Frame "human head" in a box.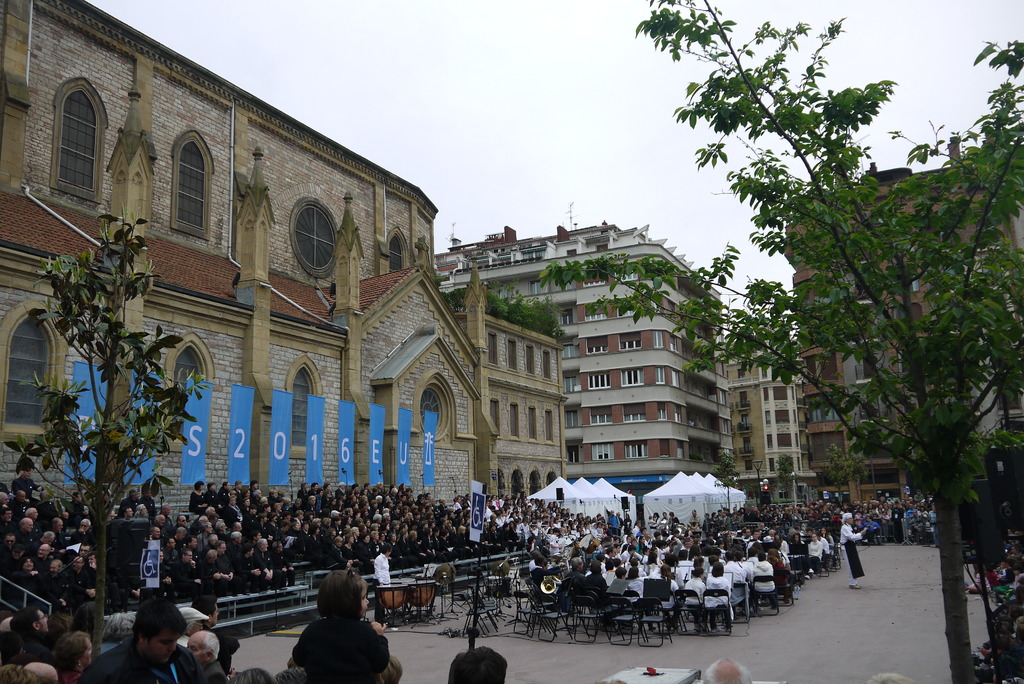
{"x1": 190, "y1": 594, "x2": 220, "y2": 625}.
